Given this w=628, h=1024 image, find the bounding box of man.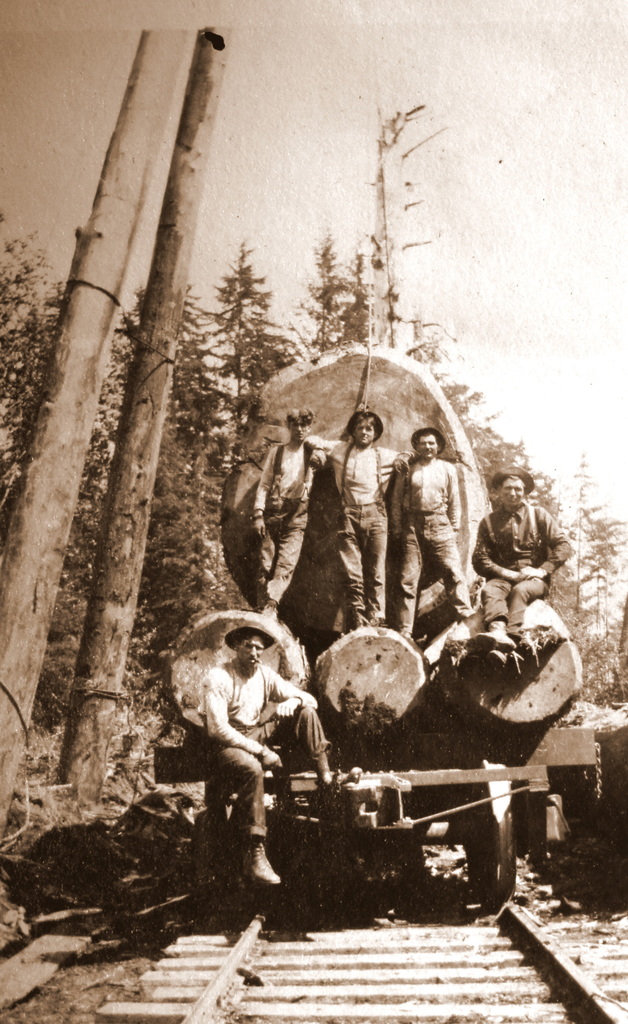
select_region(387, 428, 478, 639).
